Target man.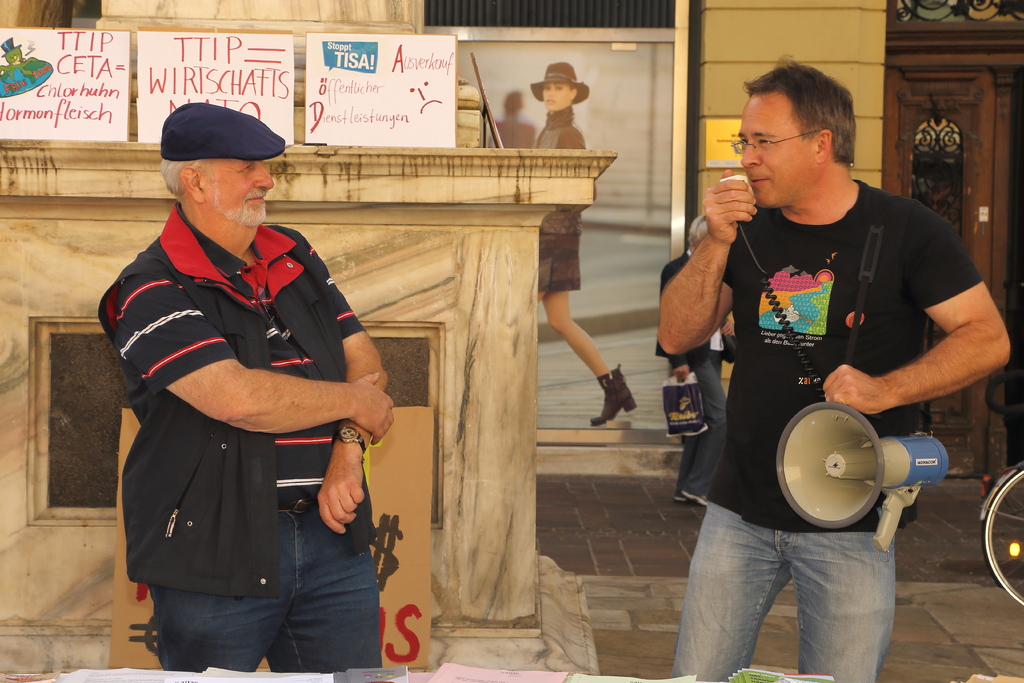
Target region: <bbox>653, 215, 739, 504</bbox>.
